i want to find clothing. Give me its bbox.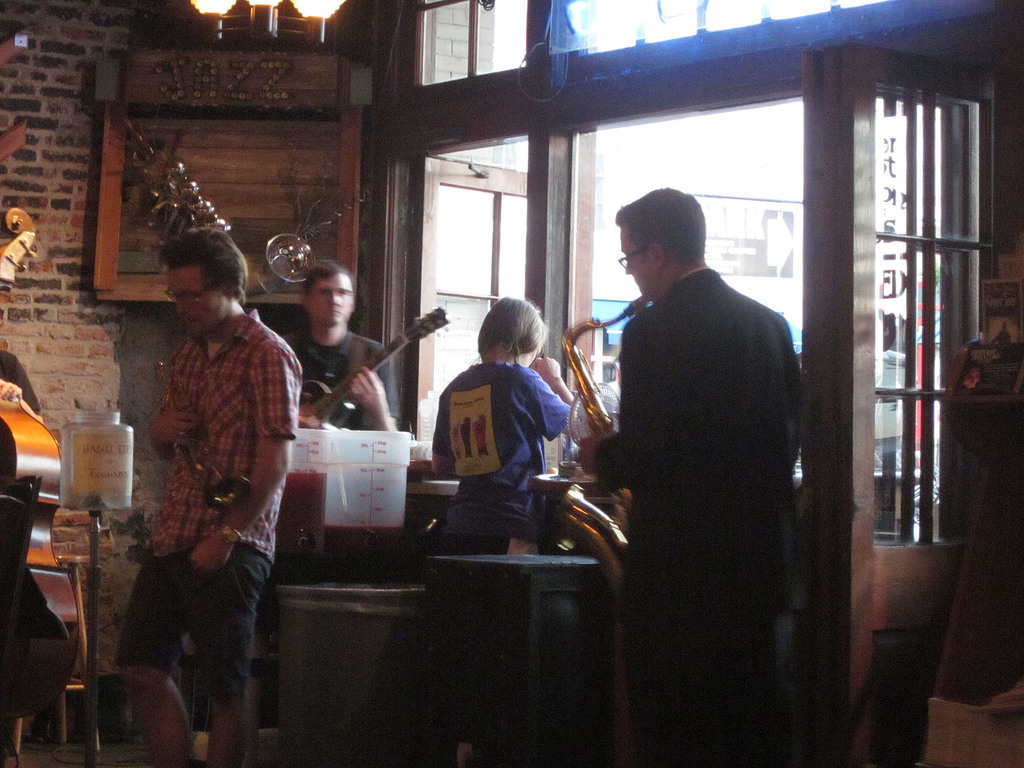
{"x1": 282, "y1": 324, "x2": 400, "y2": 422}.
